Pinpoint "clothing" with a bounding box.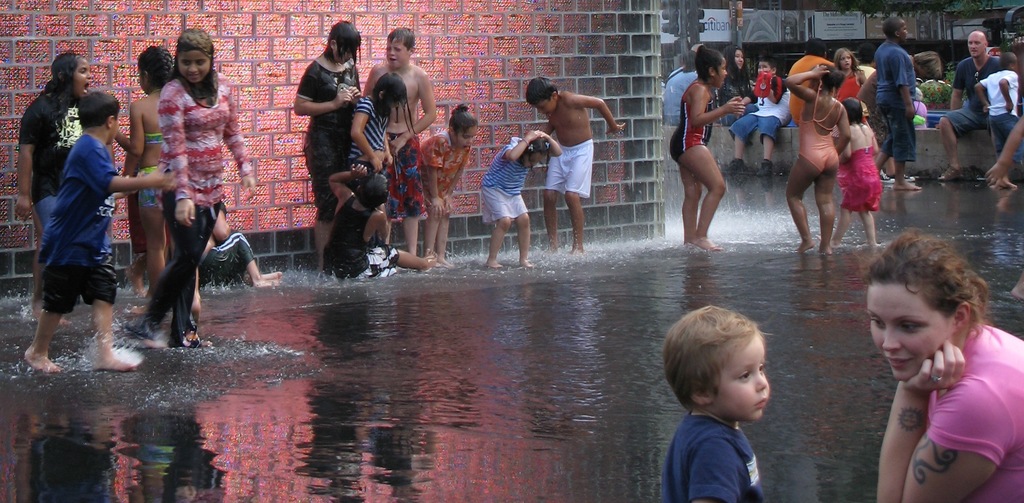
(left=346, top=91, right=389, bottom=174).
